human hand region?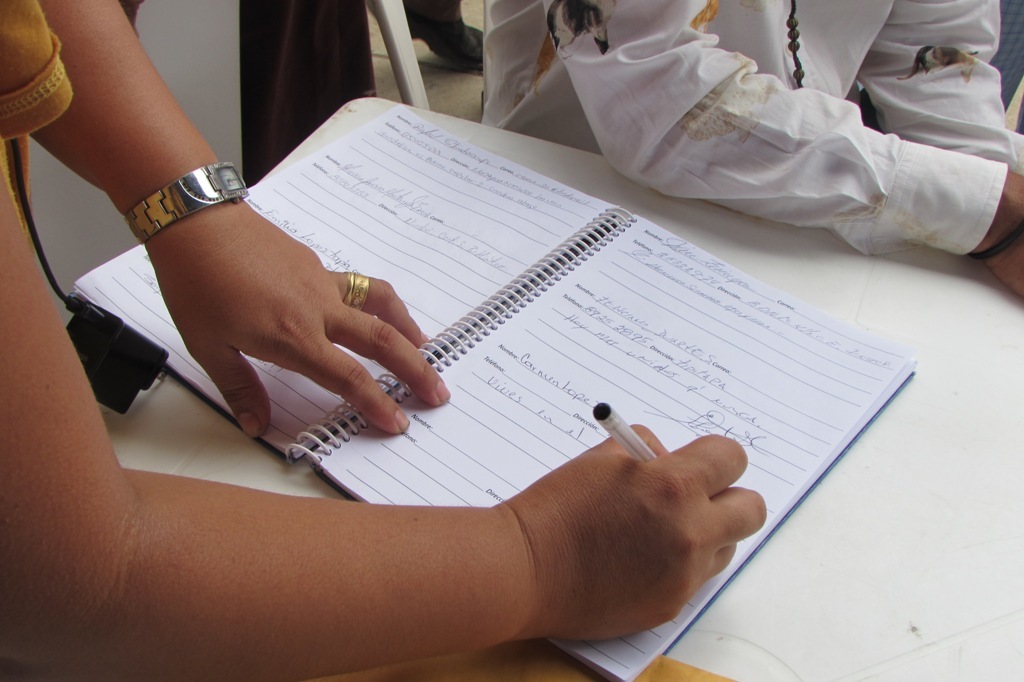
bbox=(139, 197, 451, 443)
